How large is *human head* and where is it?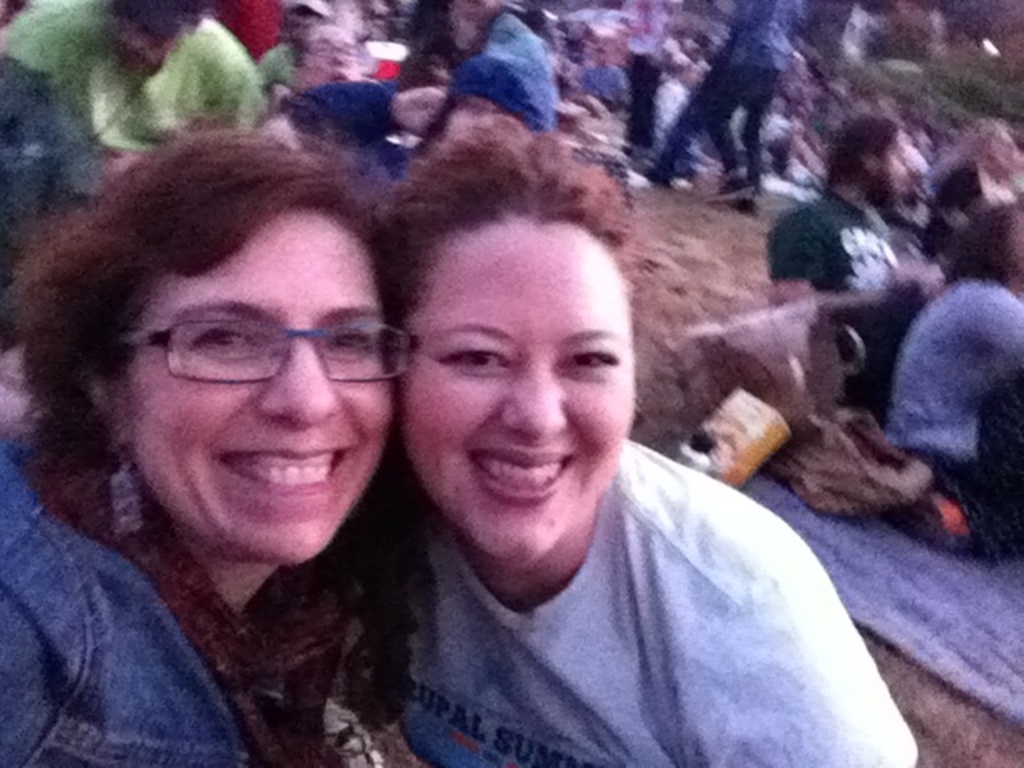
Bounding box: x1=392 y1=136 x2=640 y2=531.
